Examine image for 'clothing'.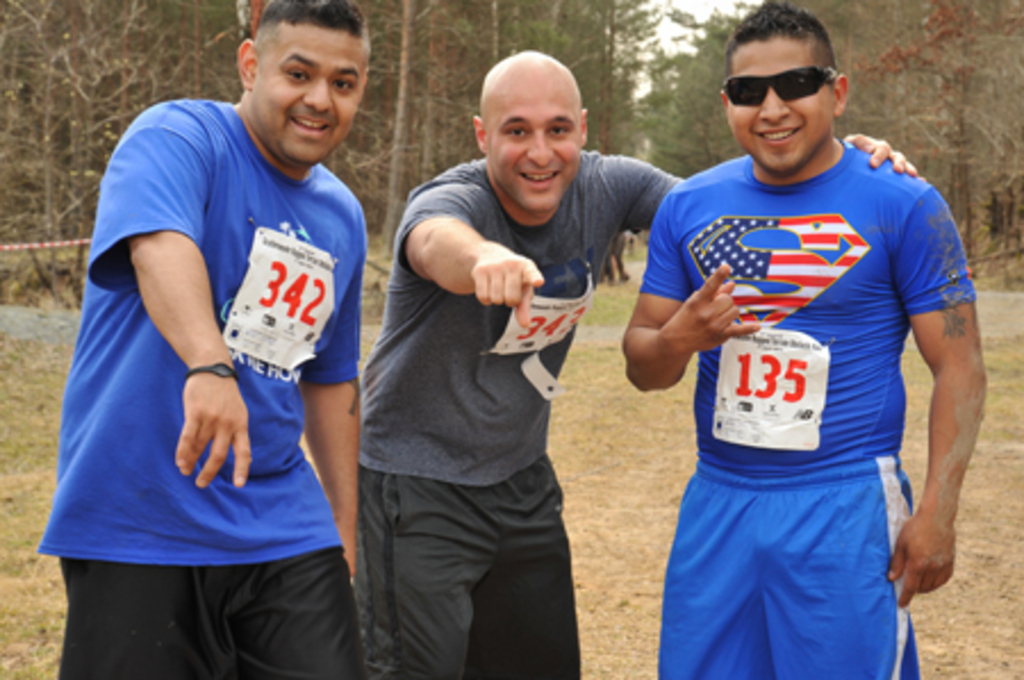
Examination result: x1=651 y1=118 x2=951 y2=637.
